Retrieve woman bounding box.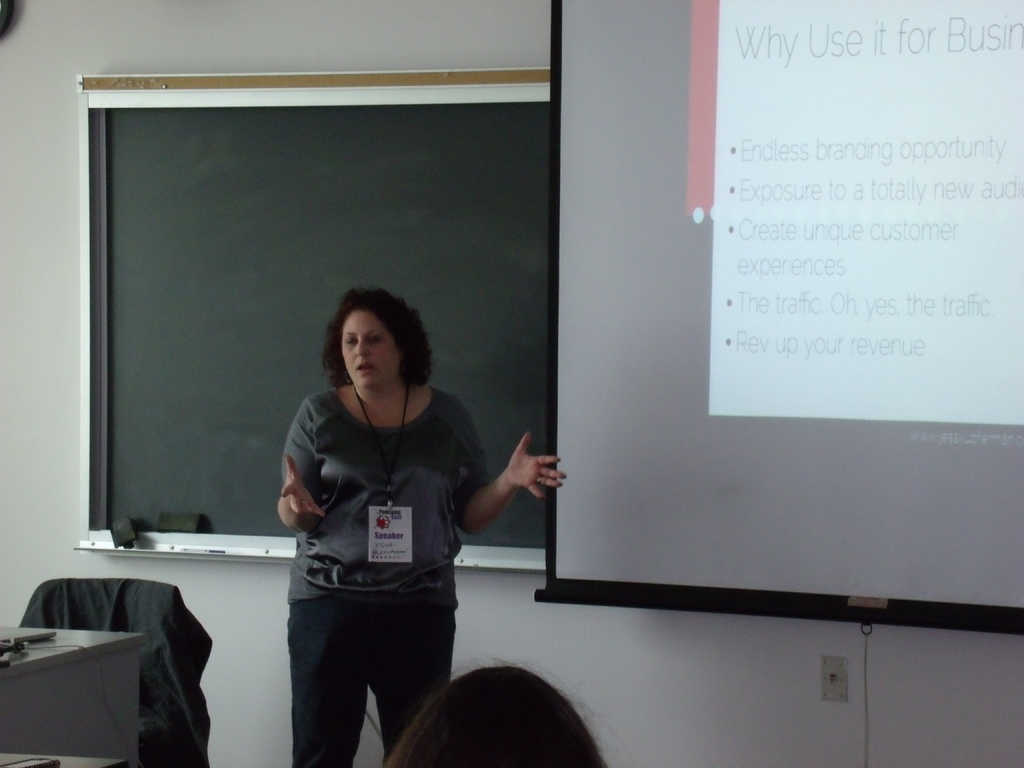
Bounding box: 275,288,567,765.
